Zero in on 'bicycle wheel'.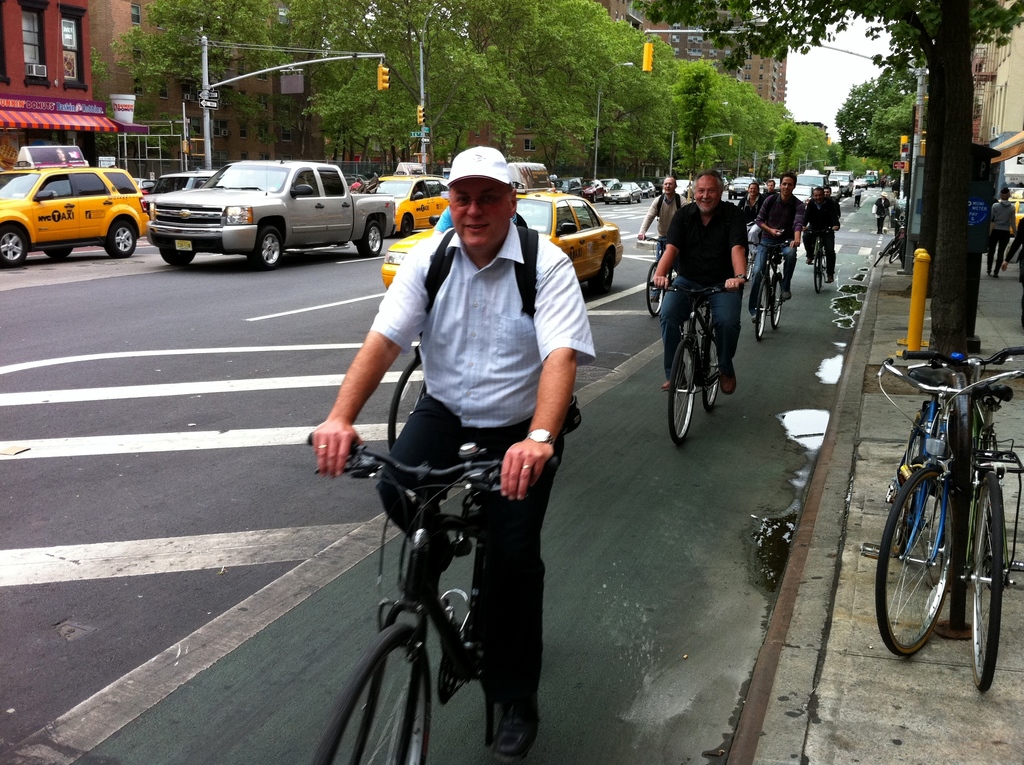
Zeroed in: select_region(641, 261, 662, 315).
